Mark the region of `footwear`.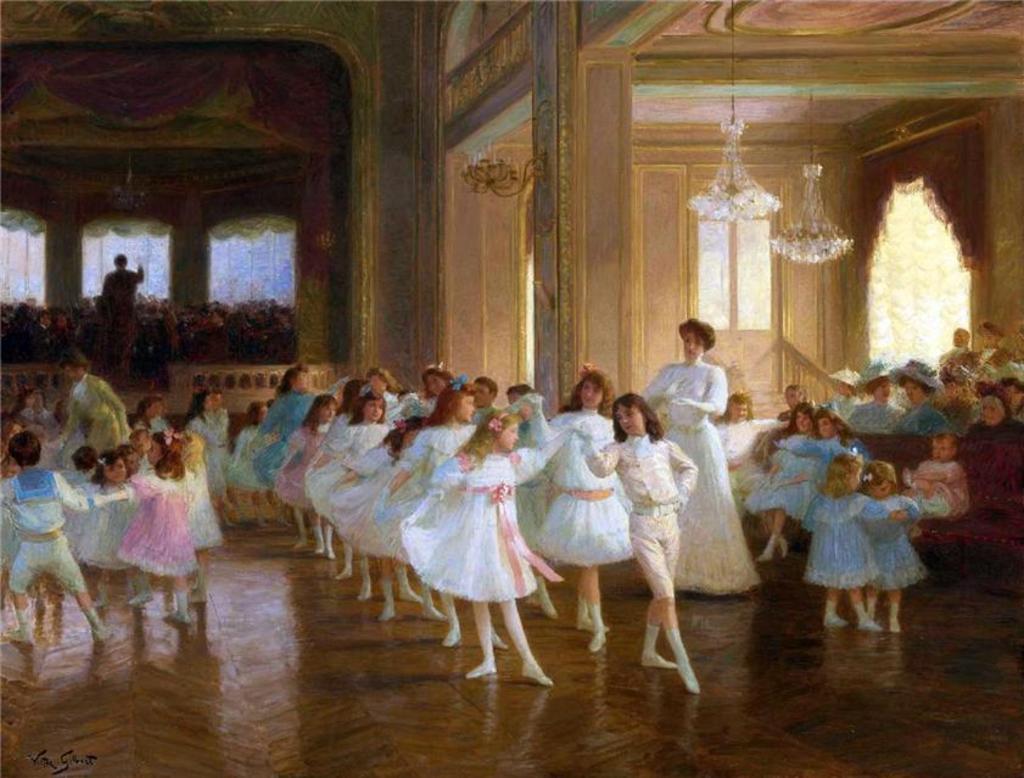
Region: rect(336, 566, 352, 577).
